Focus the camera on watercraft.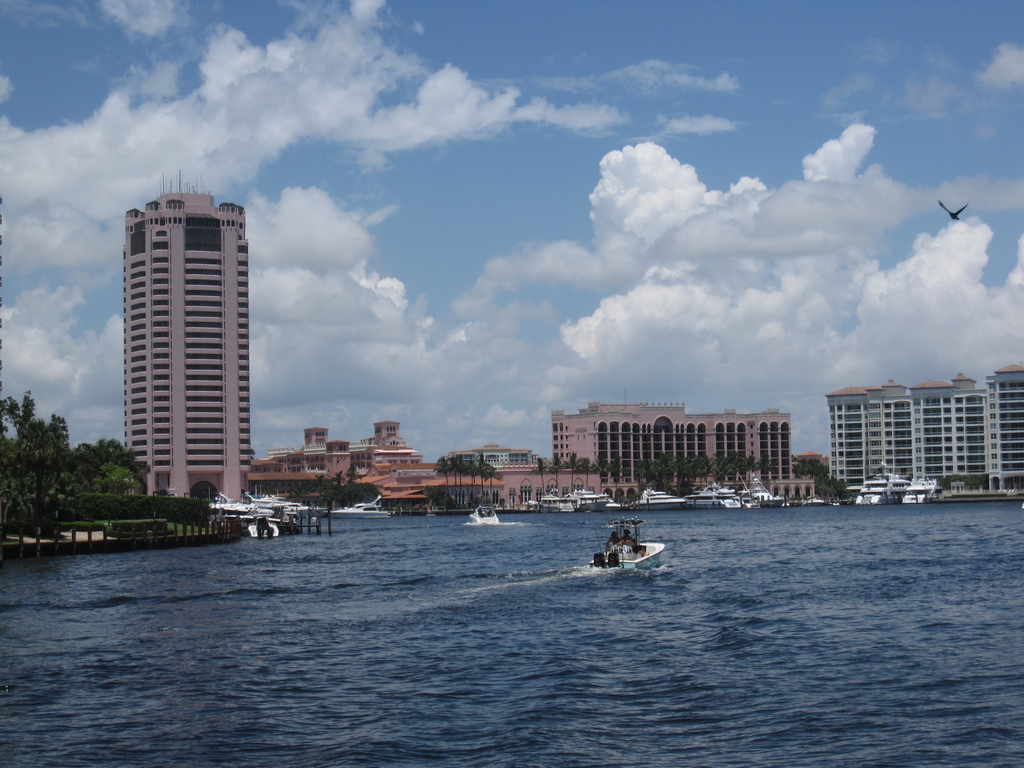
Focus region: BBox(566, 486, 612, 504).
